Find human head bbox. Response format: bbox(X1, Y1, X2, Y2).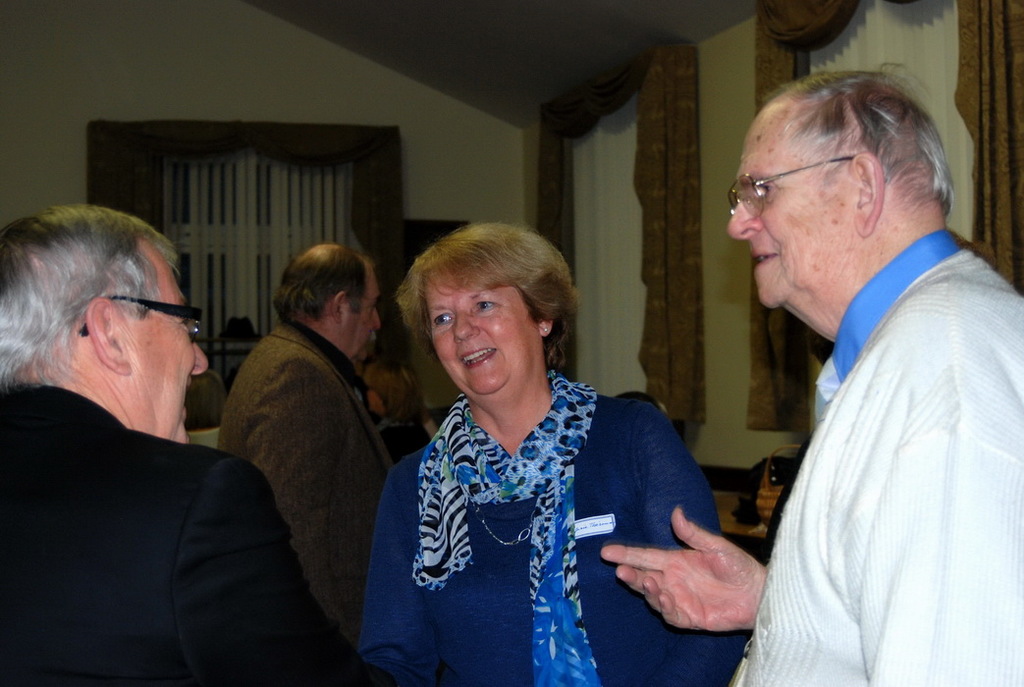
bbox(6, 205, 206, 436).
